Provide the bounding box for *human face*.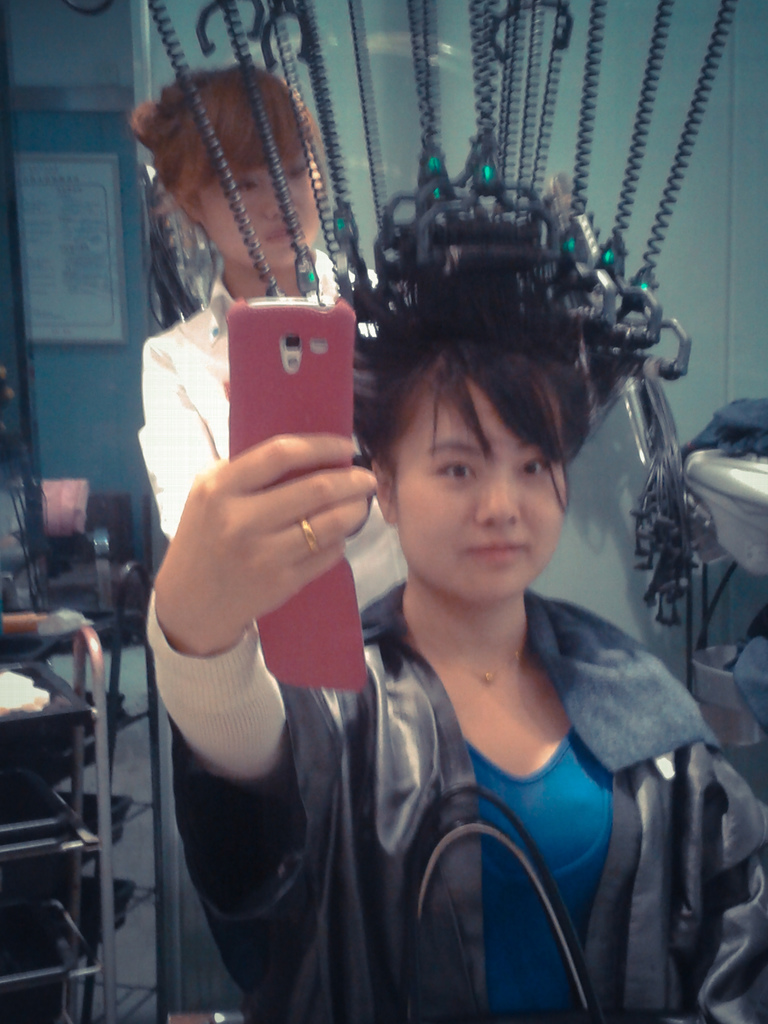
left=394, top=364, right=564, bottom=605.
